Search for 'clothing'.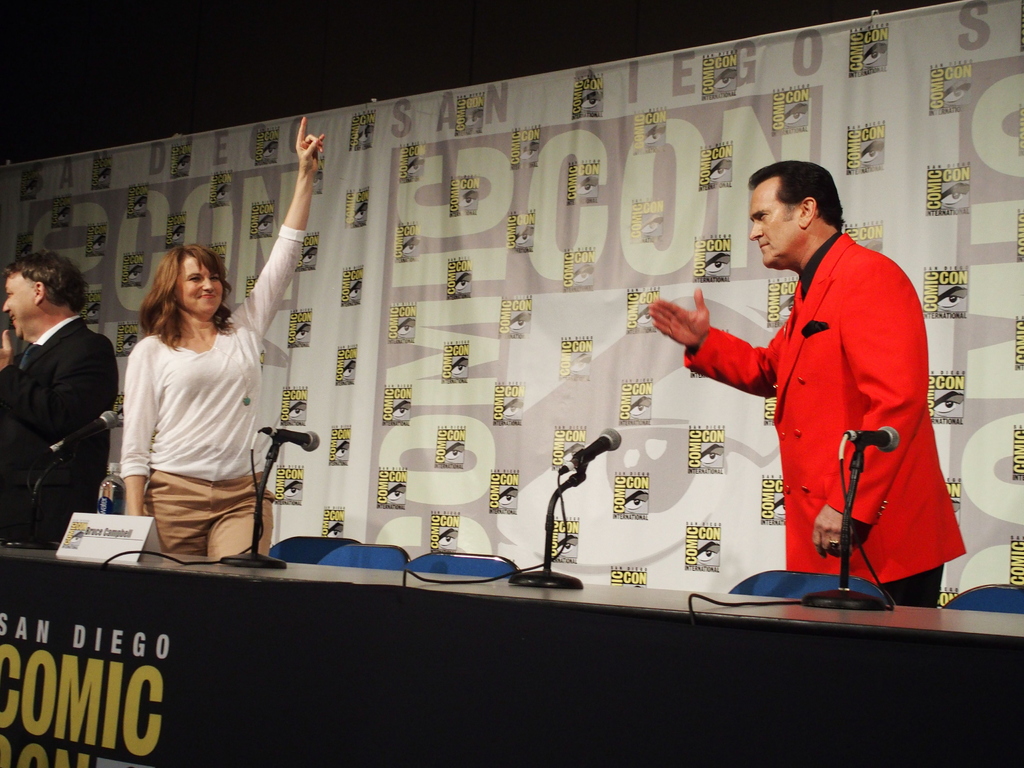
Found at (x1=699, y1=223, x2=943, y2=571).
